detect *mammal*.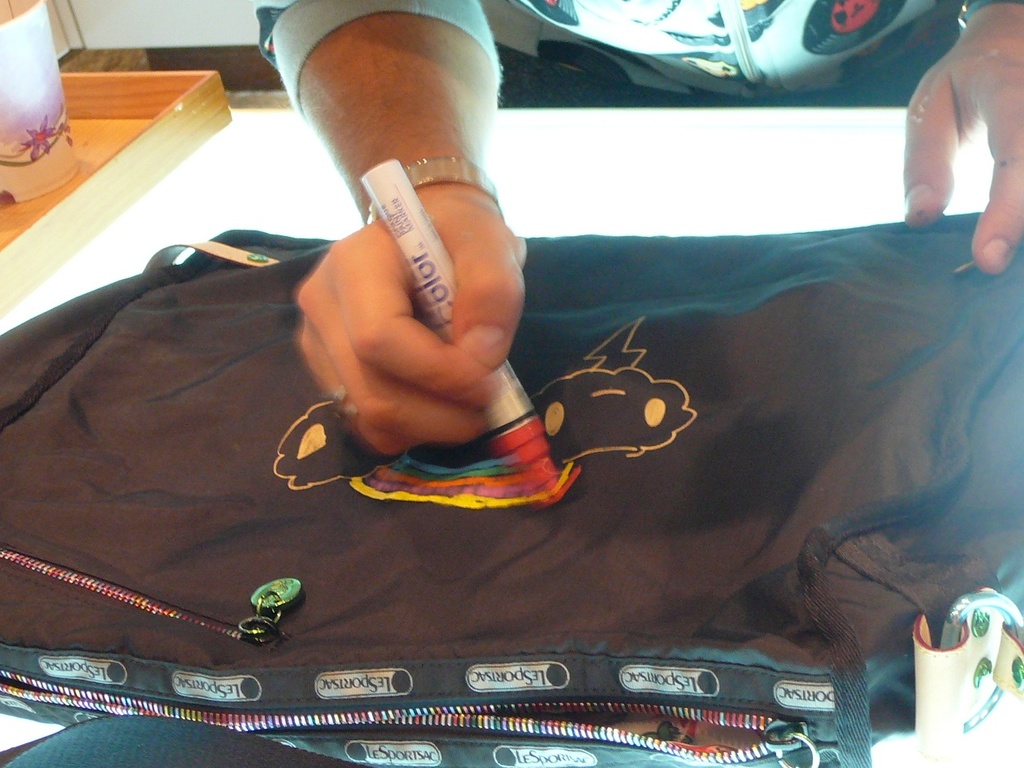
Detected at x1=239, y1=0, x2=1023, y2=522.
